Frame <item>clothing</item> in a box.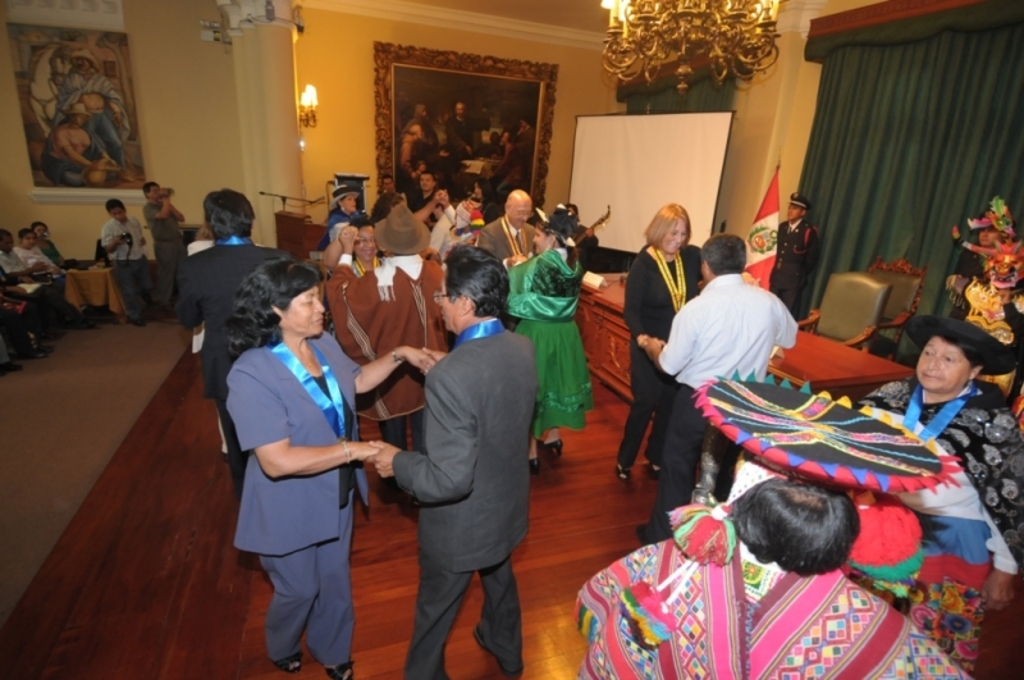
[left=384, top=307, right=536, bottom=679].
